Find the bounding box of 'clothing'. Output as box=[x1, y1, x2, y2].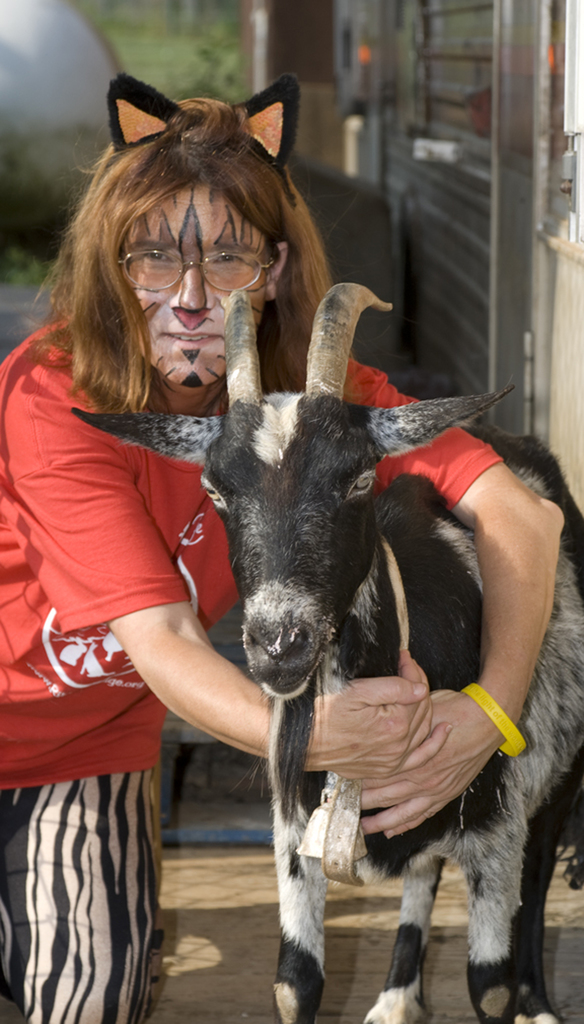
box=[0, 315, 506, 1011].
